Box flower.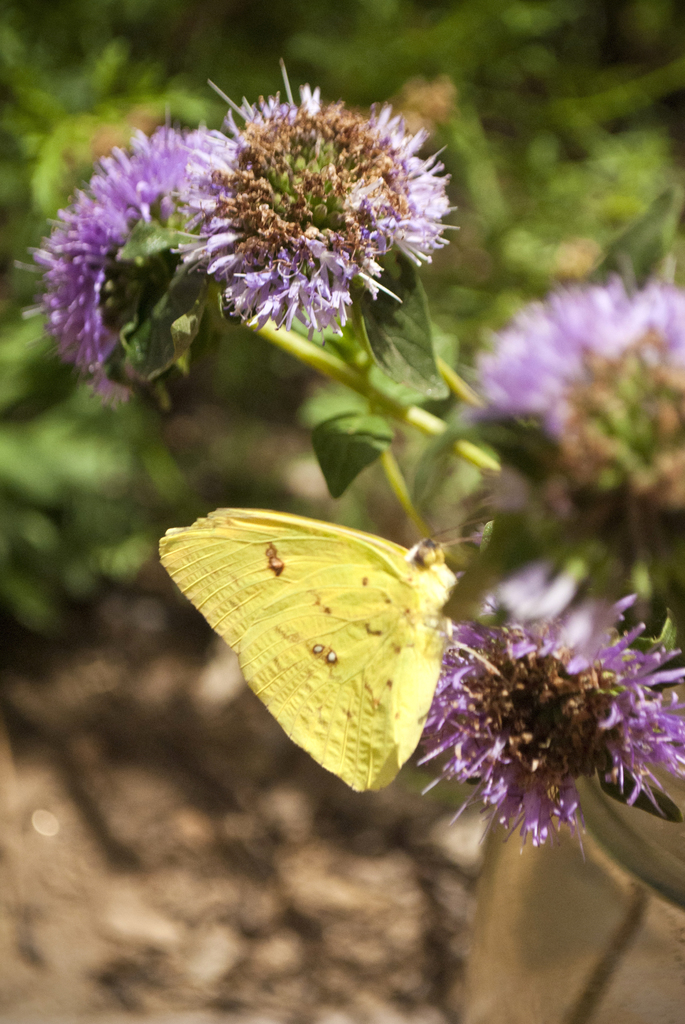
(408, 567, 684, 847).
